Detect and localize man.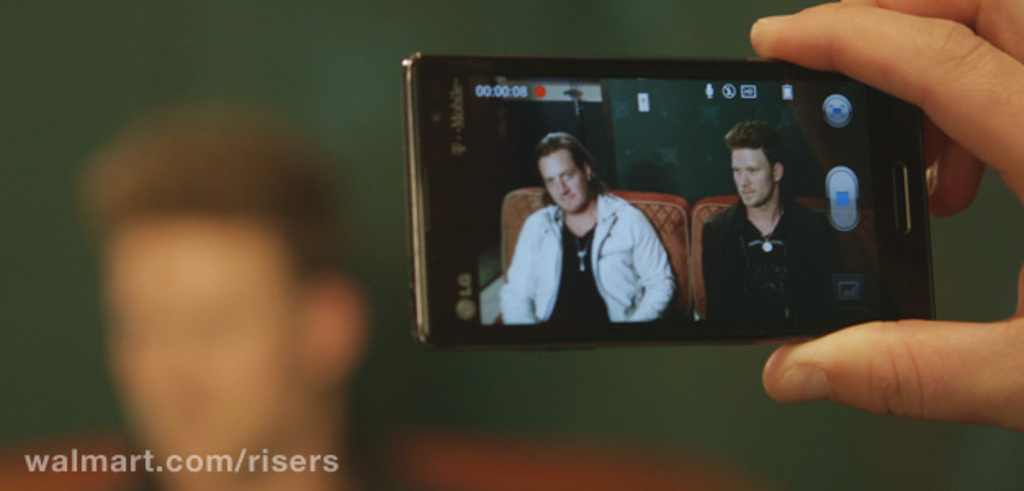
Localized at <box>0,103,435,489</box>.
